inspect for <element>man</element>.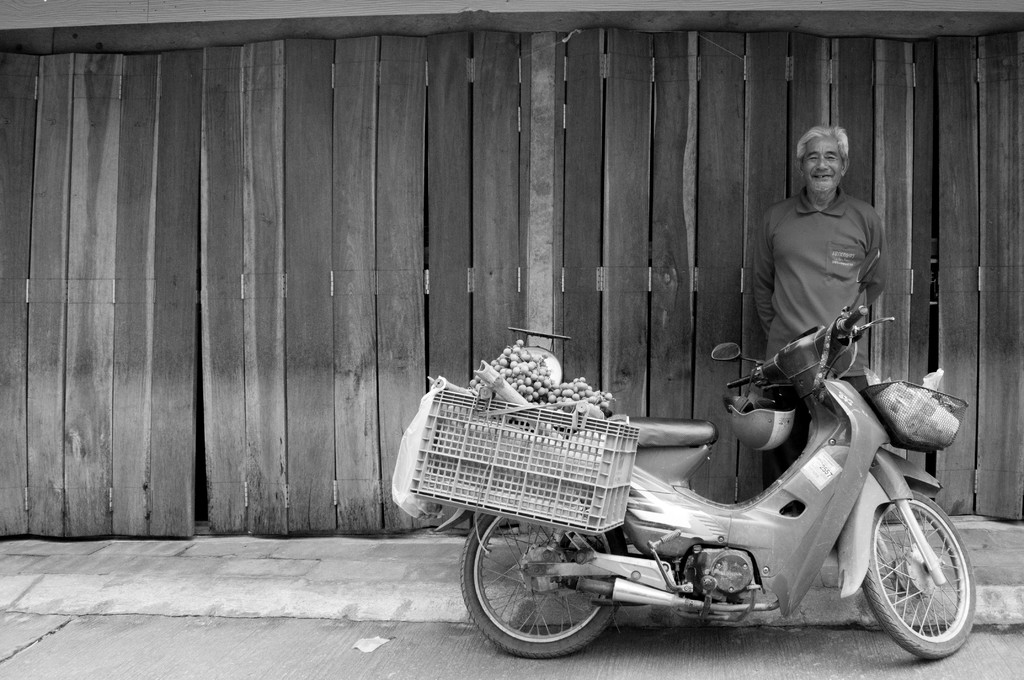
Inspection: BBox(753, 125, 910, 387).
